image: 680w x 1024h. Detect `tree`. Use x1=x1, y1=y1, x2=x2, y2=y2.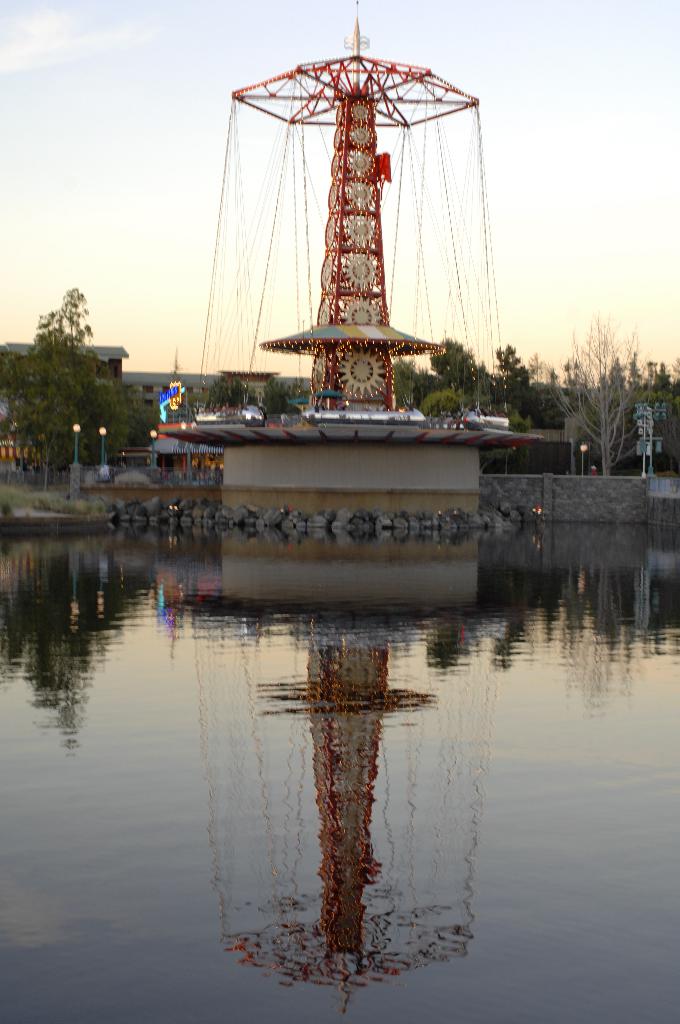
x1=7, y1=298, x2=152, y2=484.
